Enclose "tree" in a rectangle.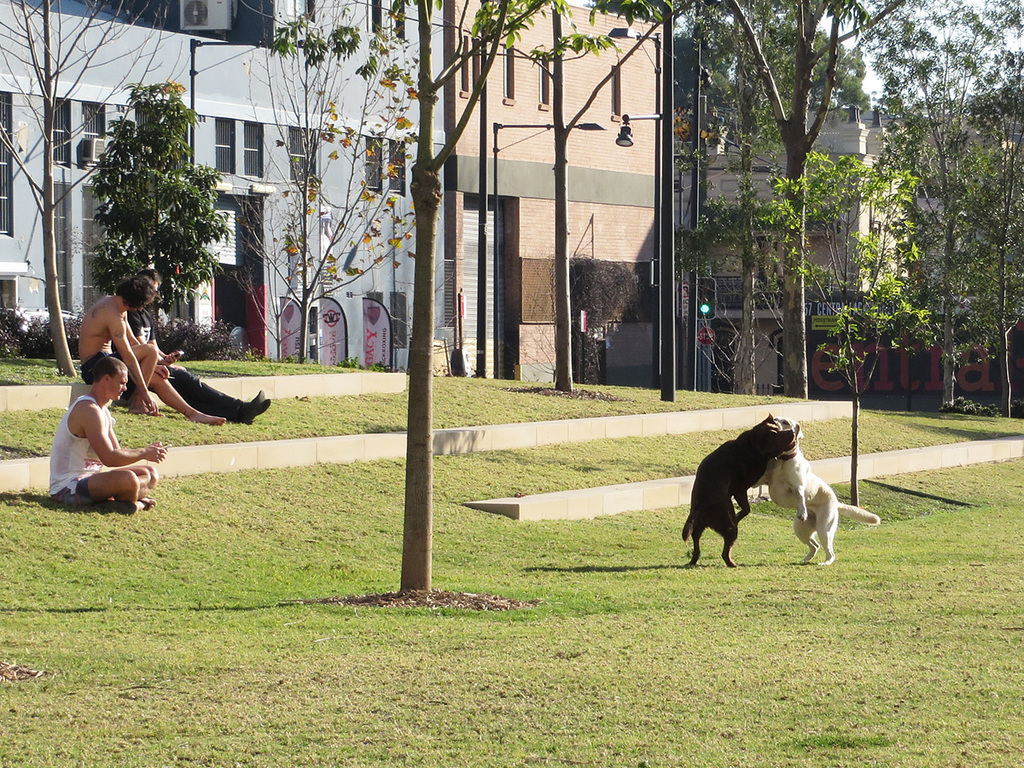
select_region(220, 0, 422, 364).
